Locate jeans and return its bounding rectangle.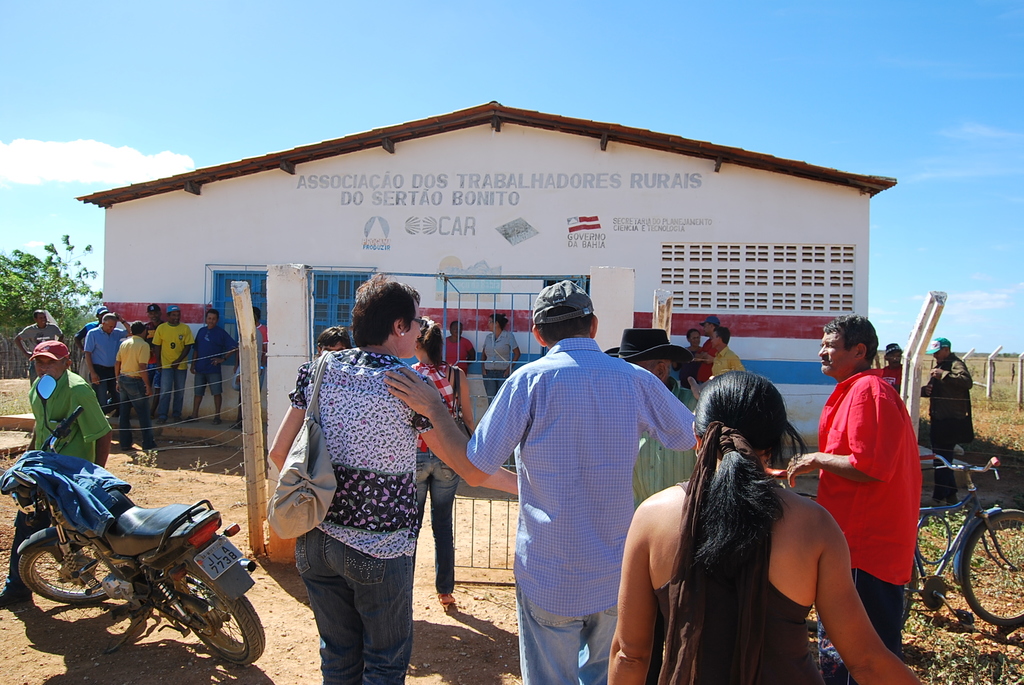
<box>514,589,619,684</box>.
